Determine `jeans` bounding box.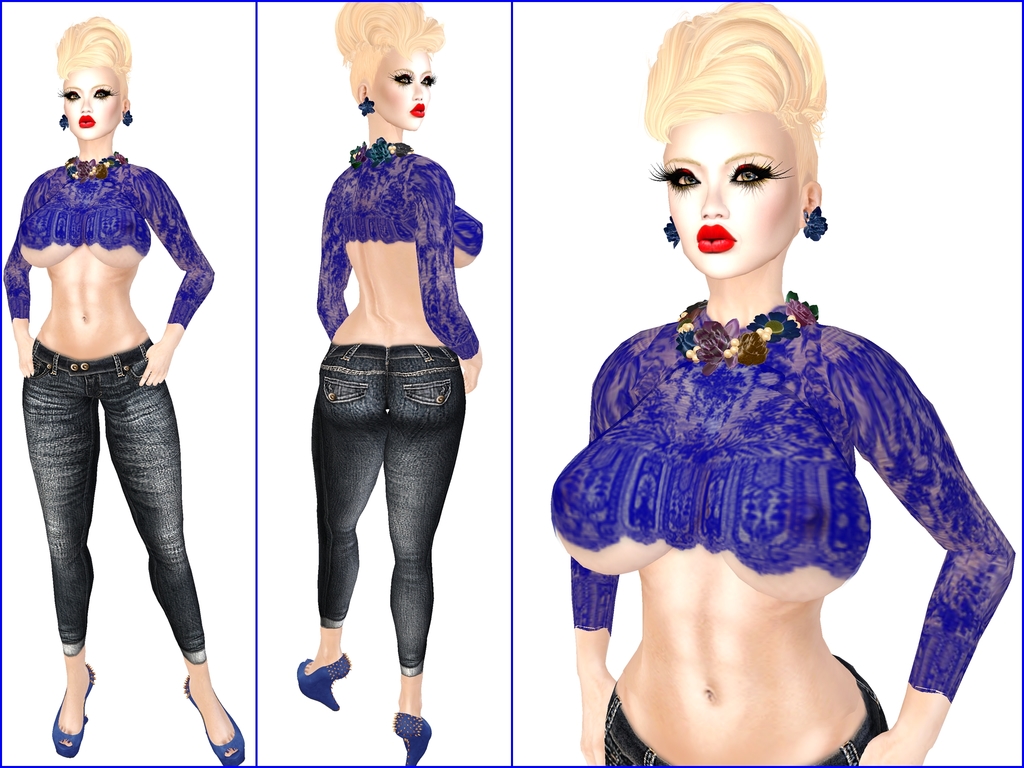
Determined: 605, 650, 892, 767.
